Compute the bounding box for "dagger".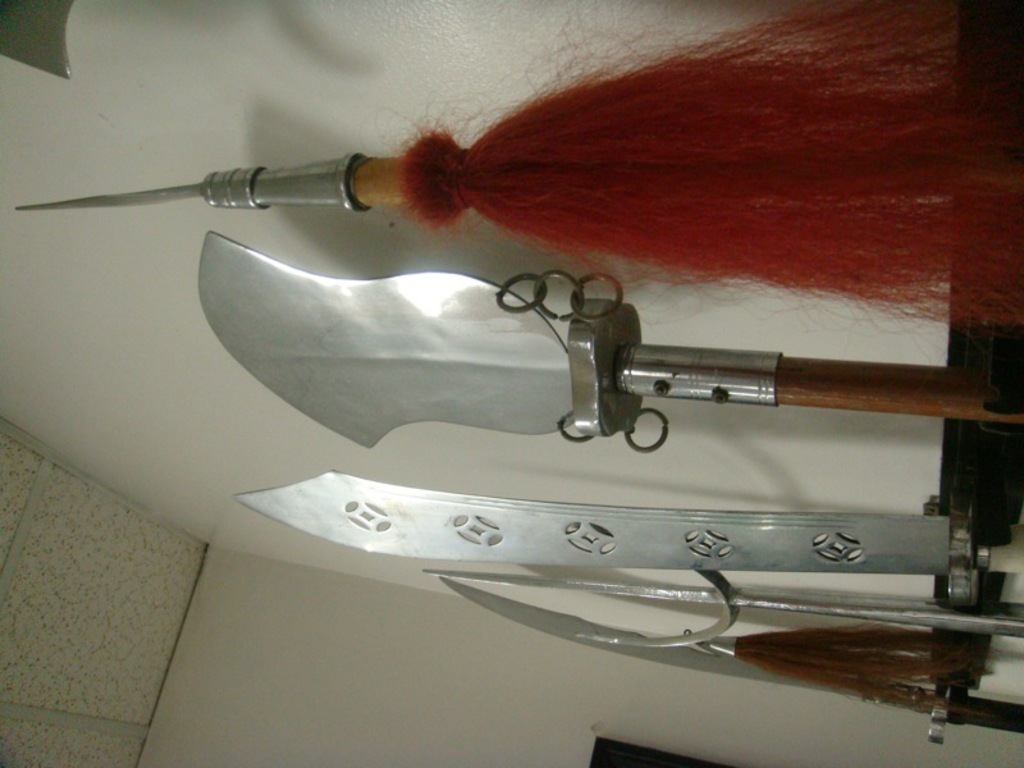
box=[233, 466, 1023, 600].
